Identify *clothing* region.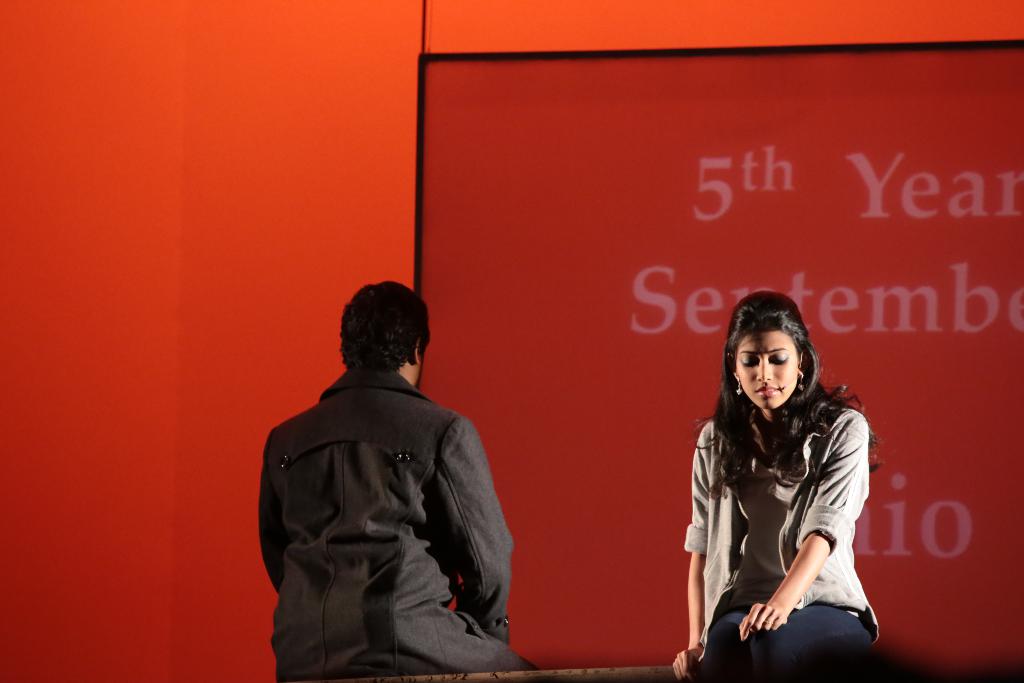
Region: (666,398,872,682).
